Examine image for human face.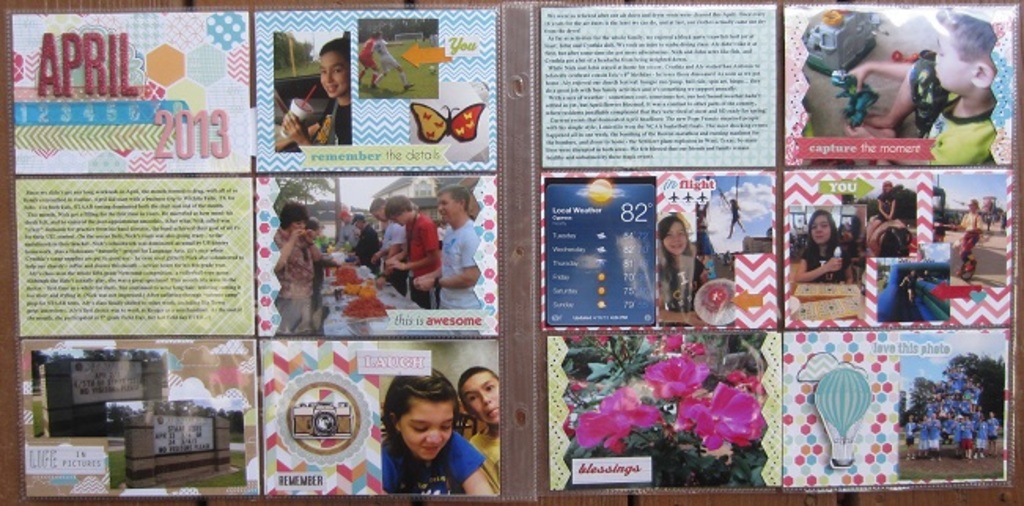
Examination result: (x1=933, y1=30, x2=974, y2=90).
